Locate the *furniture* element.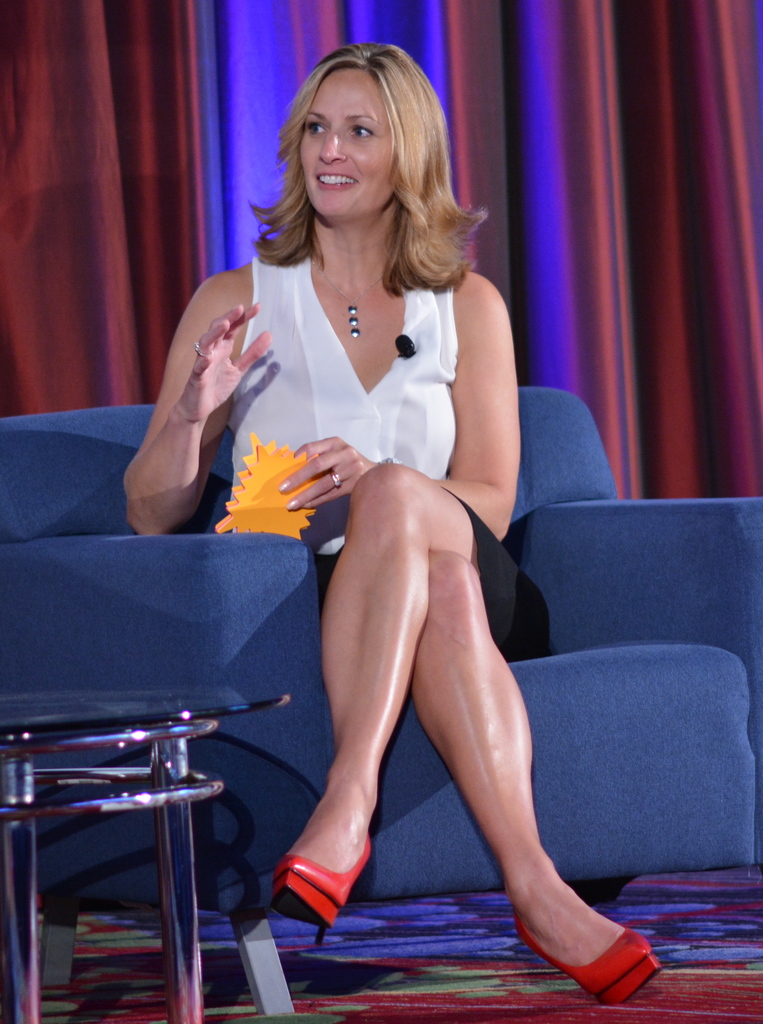
Element bbox: 0/684/291/1020.
